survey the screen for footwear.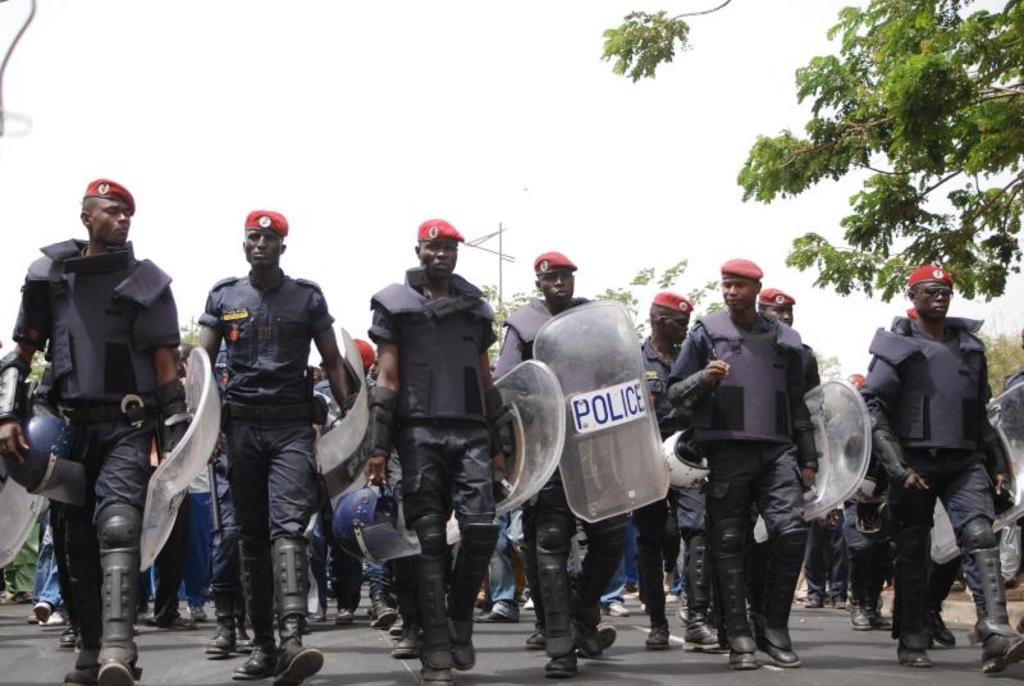
Survey found: [x1=800, y1=591, x2=819, y2=603].
